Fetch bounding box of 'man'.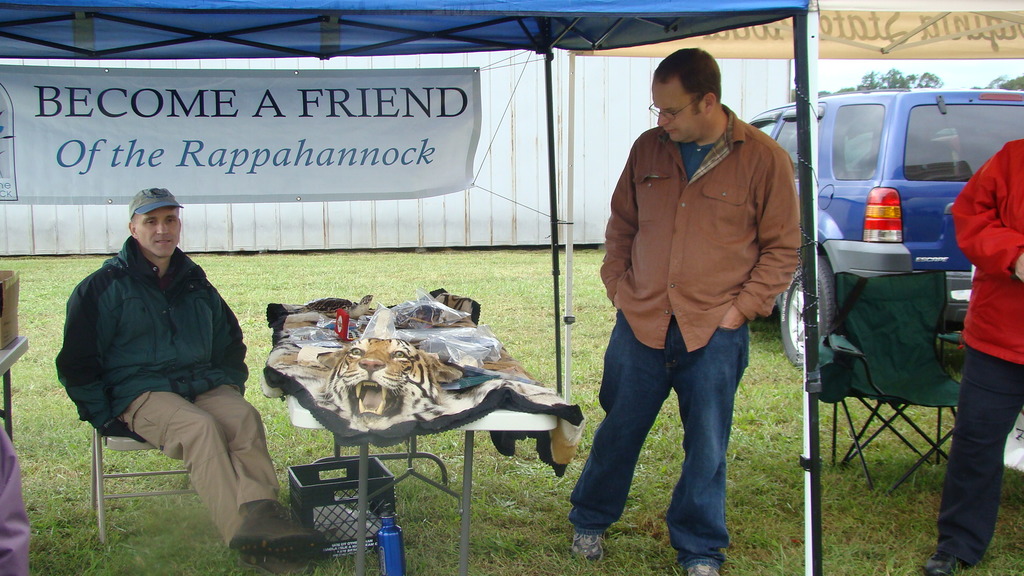
Bbox: box=[50, 175, 280, 541].
